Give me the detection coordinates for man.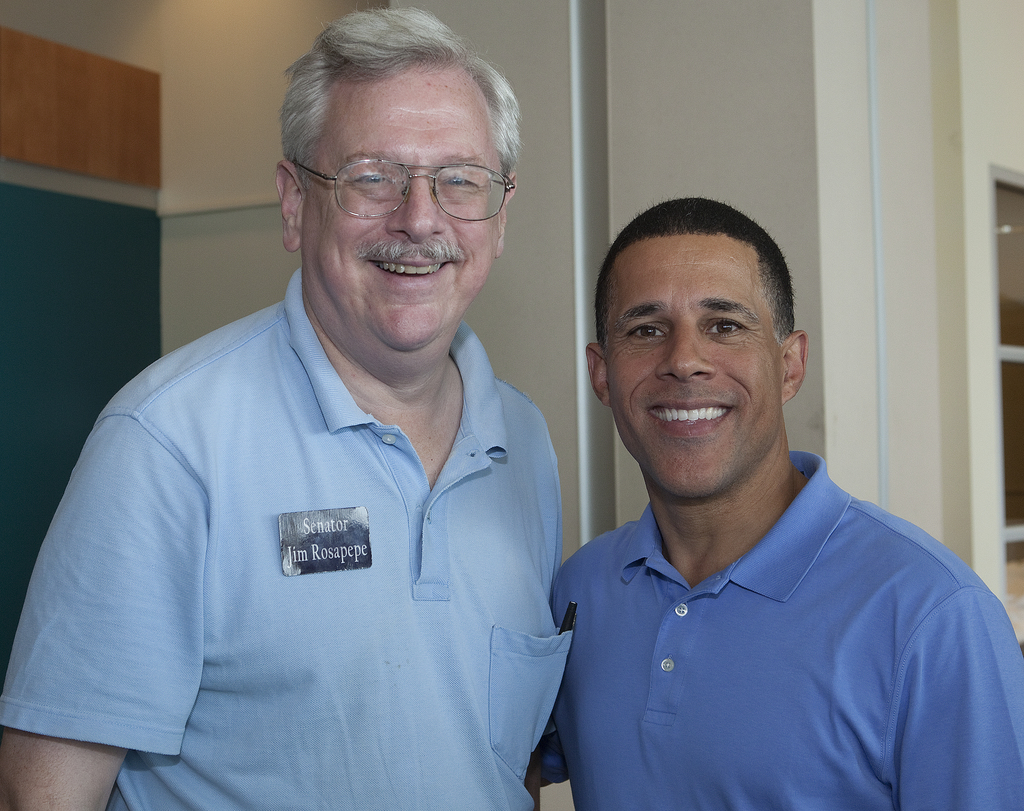
(x1=0, y1=7, x2=577, y2=810).
